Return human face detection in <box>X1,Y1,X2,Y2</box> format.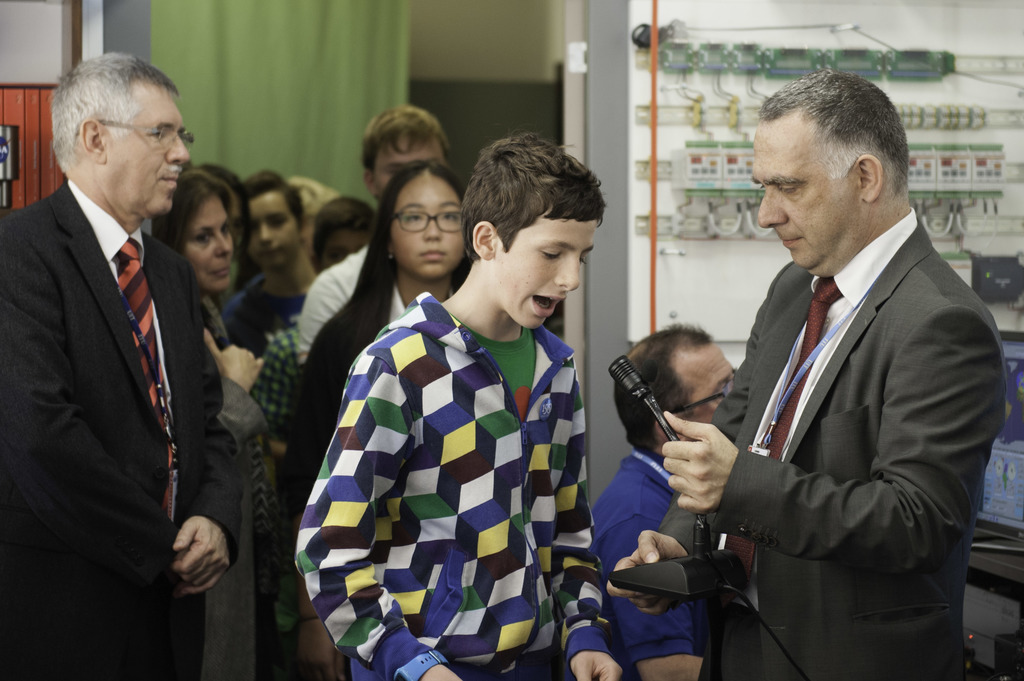
<box>686,343,733,422</box>.
